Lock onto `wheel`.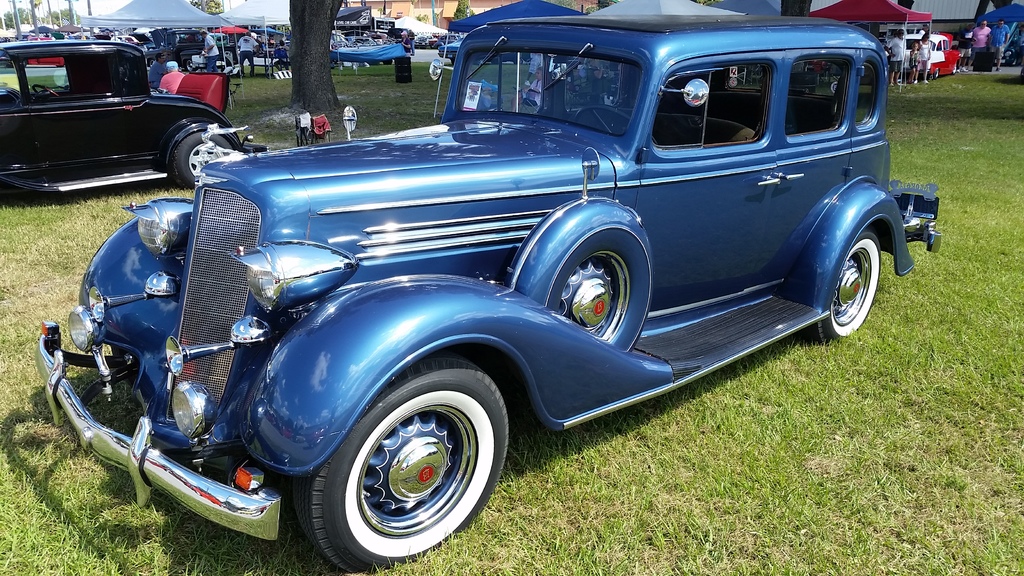
Locked: box=[951, 63, 957, 75].
